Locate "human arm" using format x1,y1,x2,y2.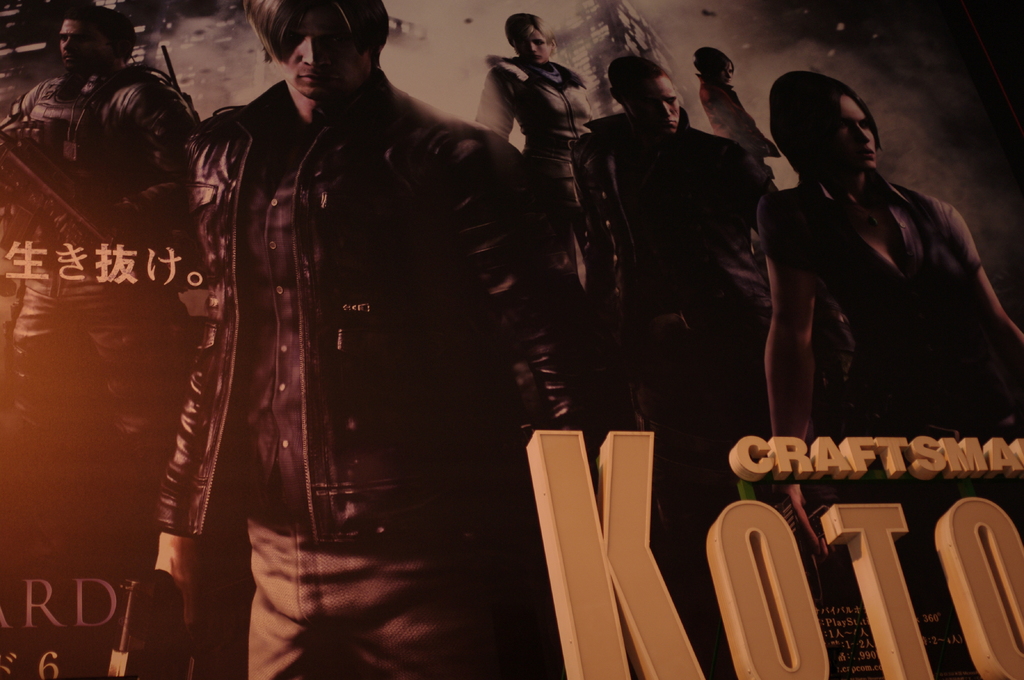
147,316,227,638.
